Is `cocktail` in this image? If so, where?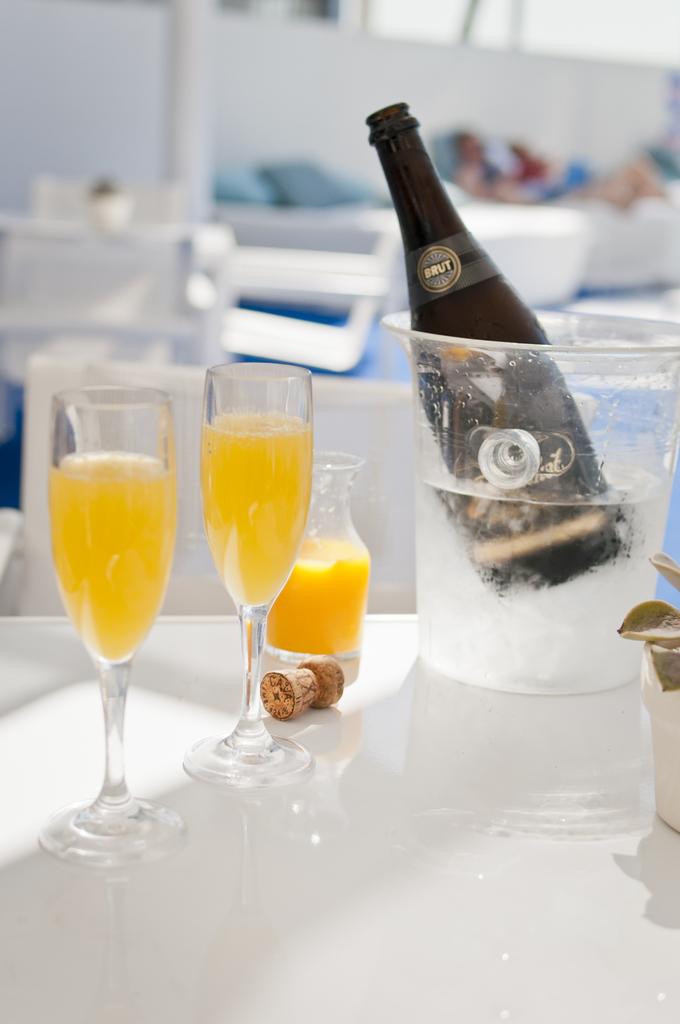
Yes, at 179,353,315,787.
